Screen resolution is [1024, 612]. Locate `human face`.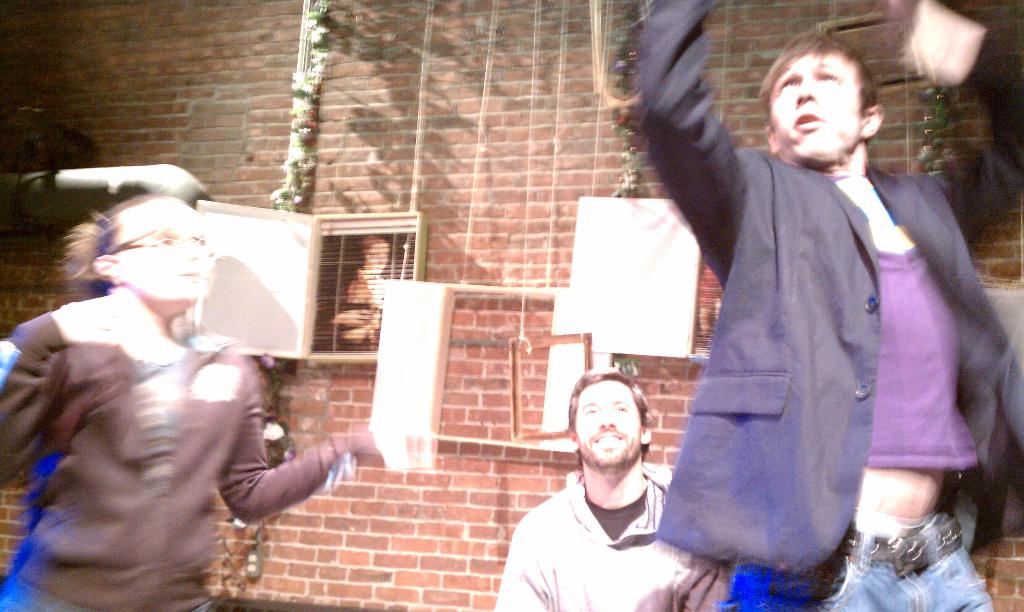
l=772, t=54, r=867, b=161.
